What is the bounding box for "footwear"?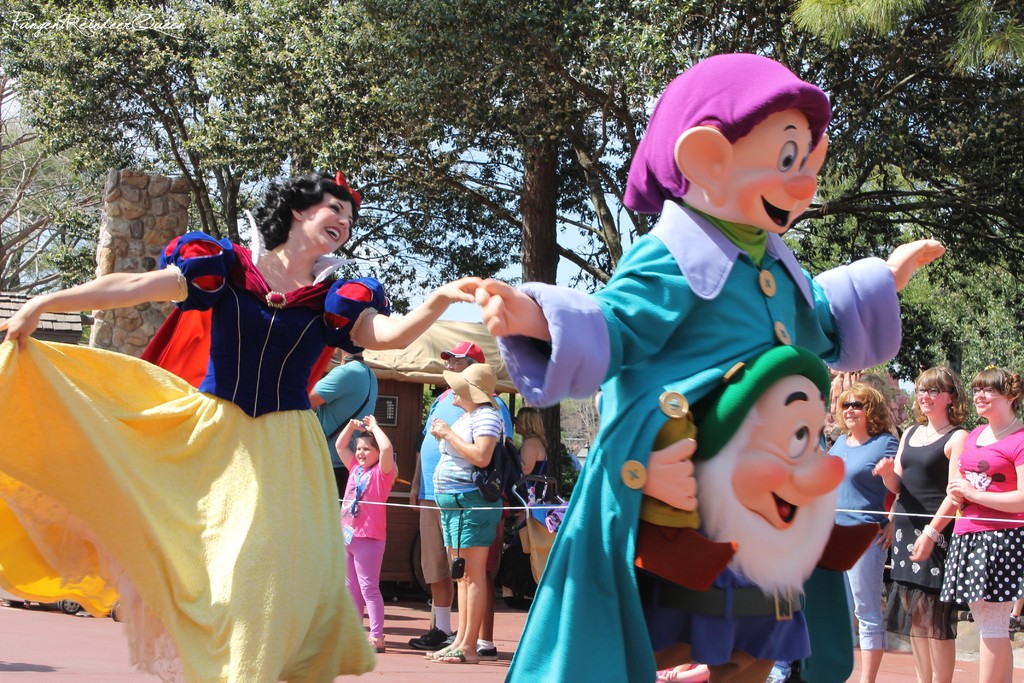
select_region(428, 648, 479, 666).
